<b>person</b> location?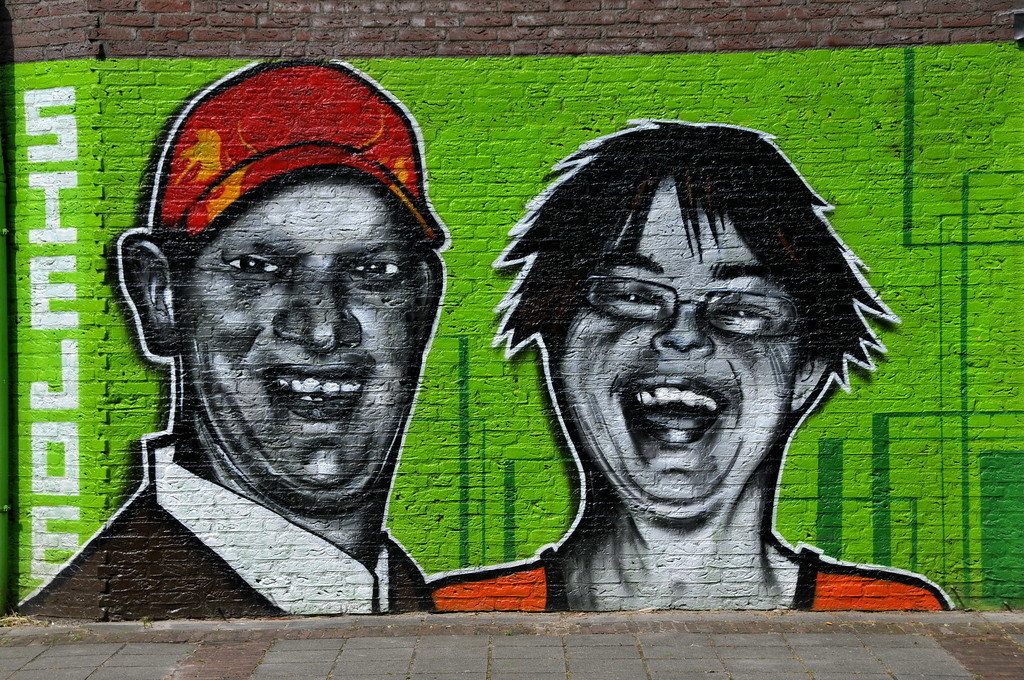
box=[14, 60, 442, 618]
